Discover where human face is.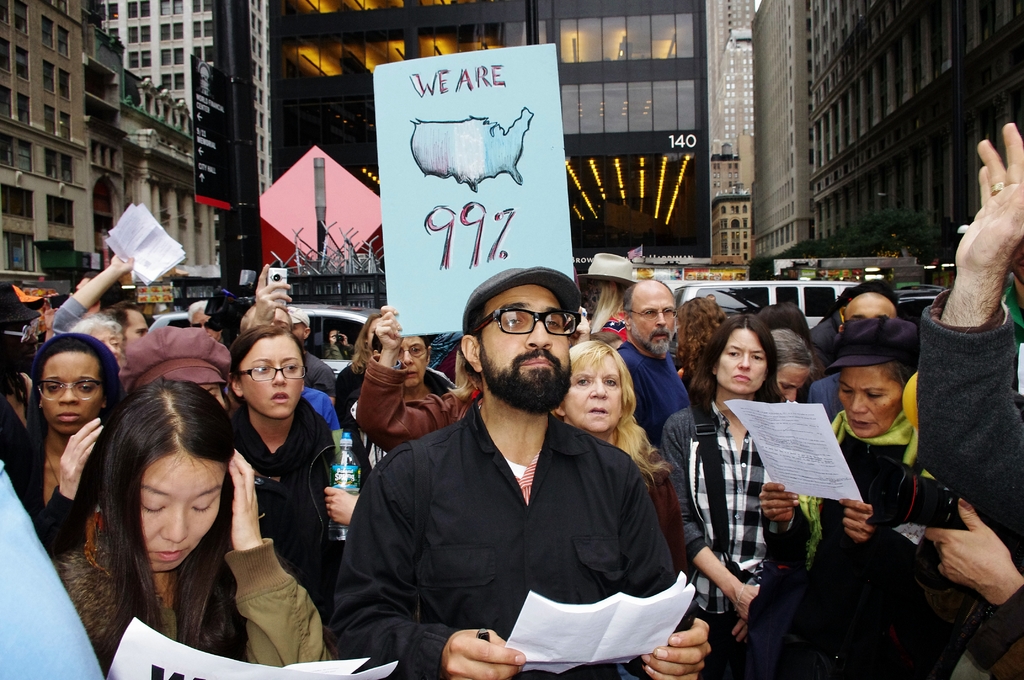
Discovered at bbox=[479, 287, 576, 413].
